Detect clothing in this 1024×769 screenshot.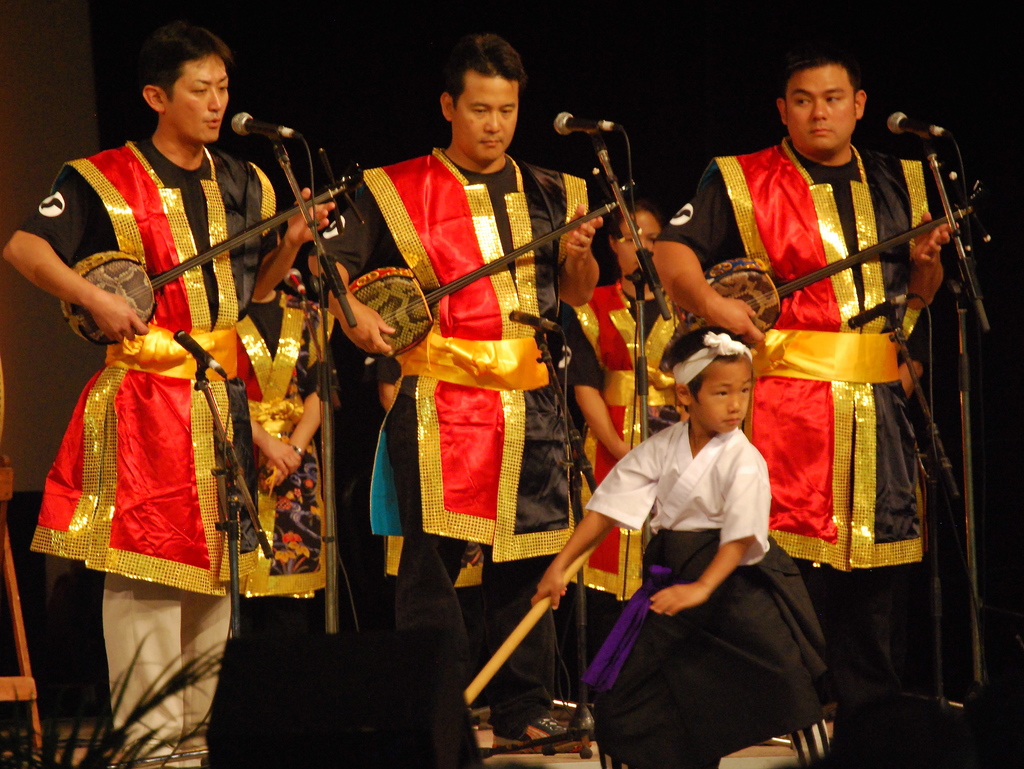
Detection: [left=645, top=141, right=934, bottom=715].
